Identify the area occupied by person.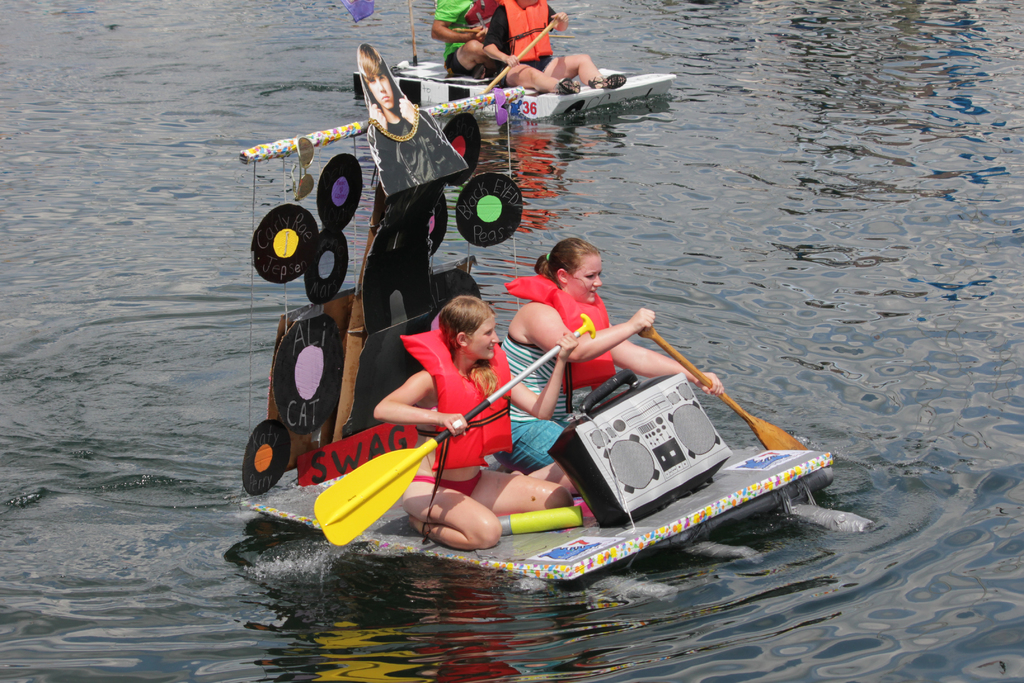
Area: bbox=[356, 42, 476, 186].
